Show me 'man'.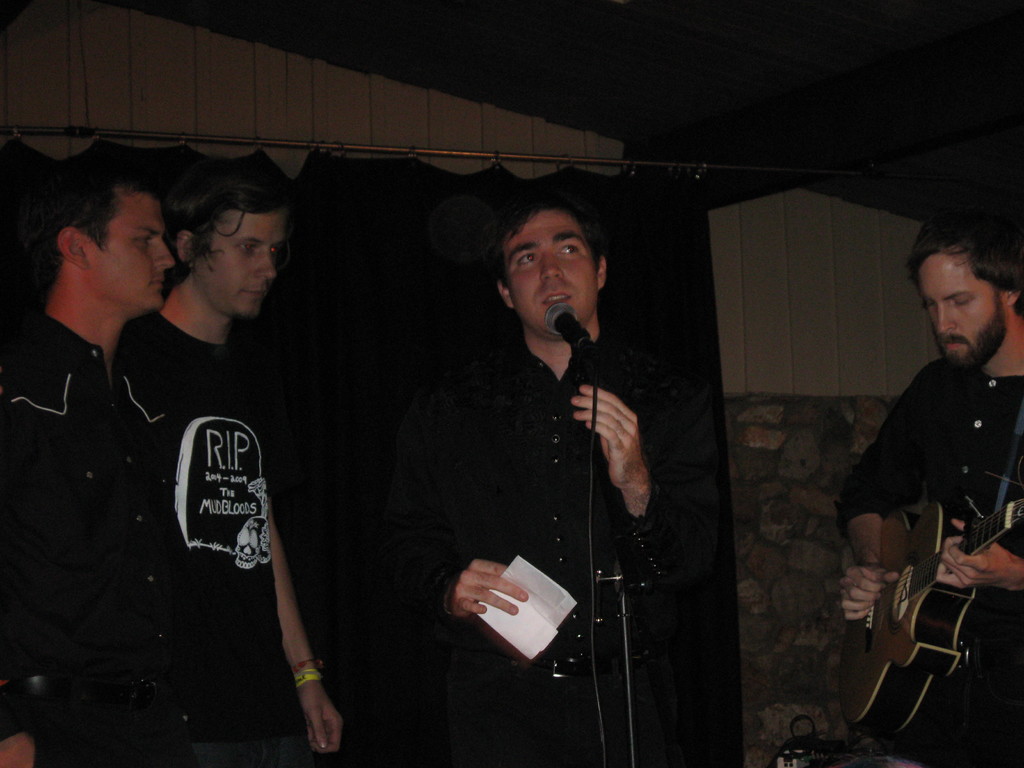
'man' is here: <region>113, 145, 345, 767</region>.
